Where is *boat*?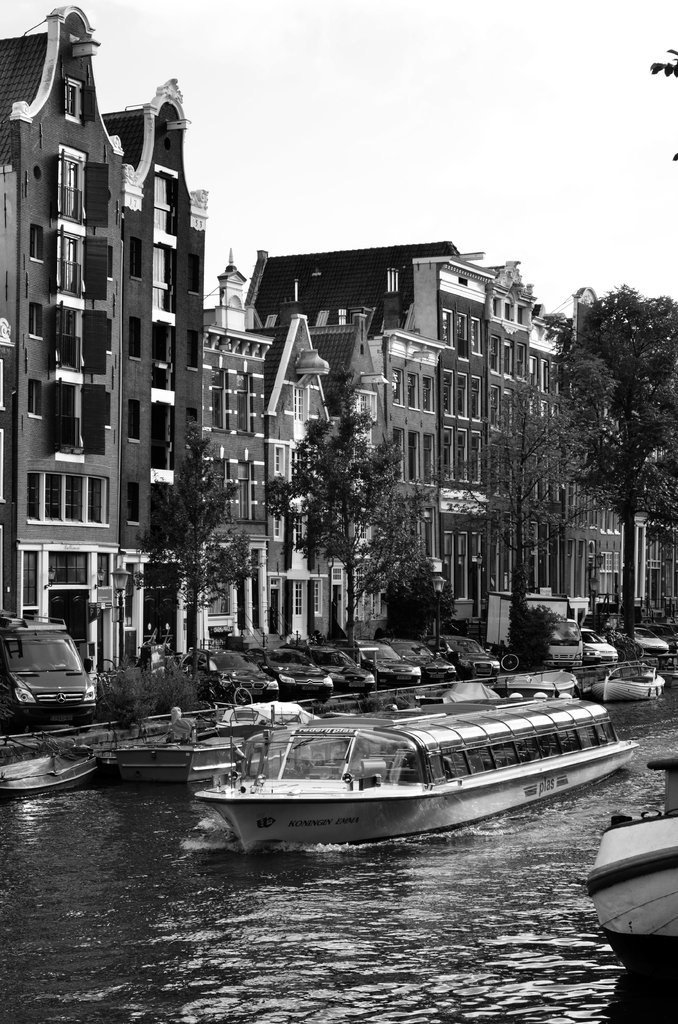
[197, 710, 643, 848].
